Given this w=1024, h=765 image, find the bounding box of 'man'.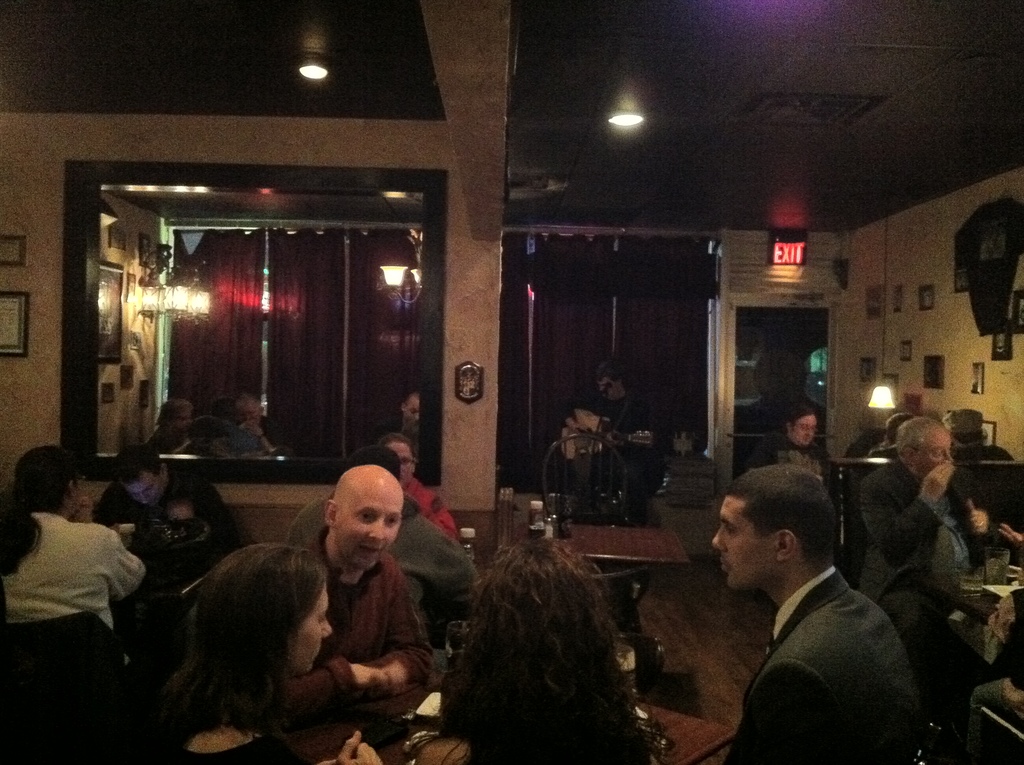
[225,387,274,461].
